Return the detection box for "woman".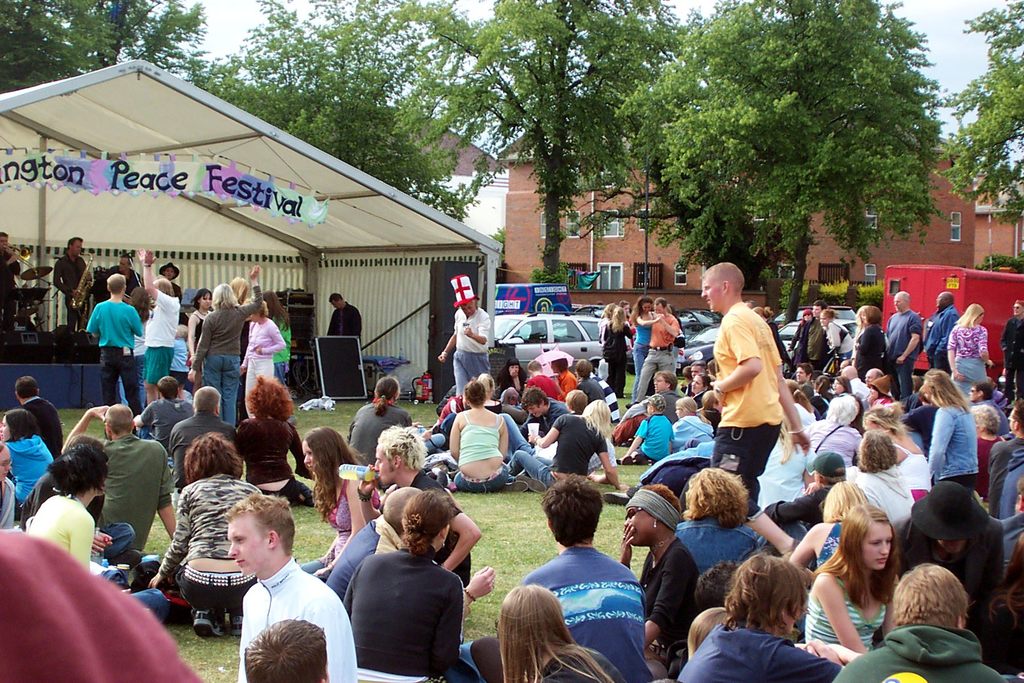
689,373,715,406.
